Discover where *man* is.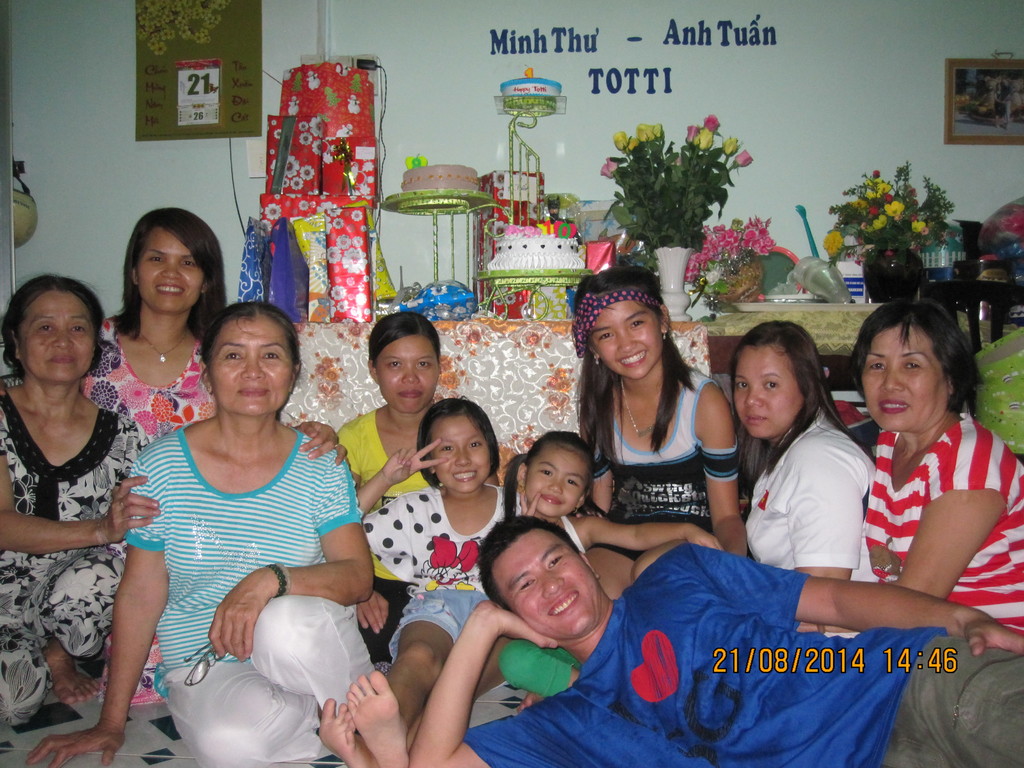
Discovered at left=408, top=523, right=1023, bottom=767.
